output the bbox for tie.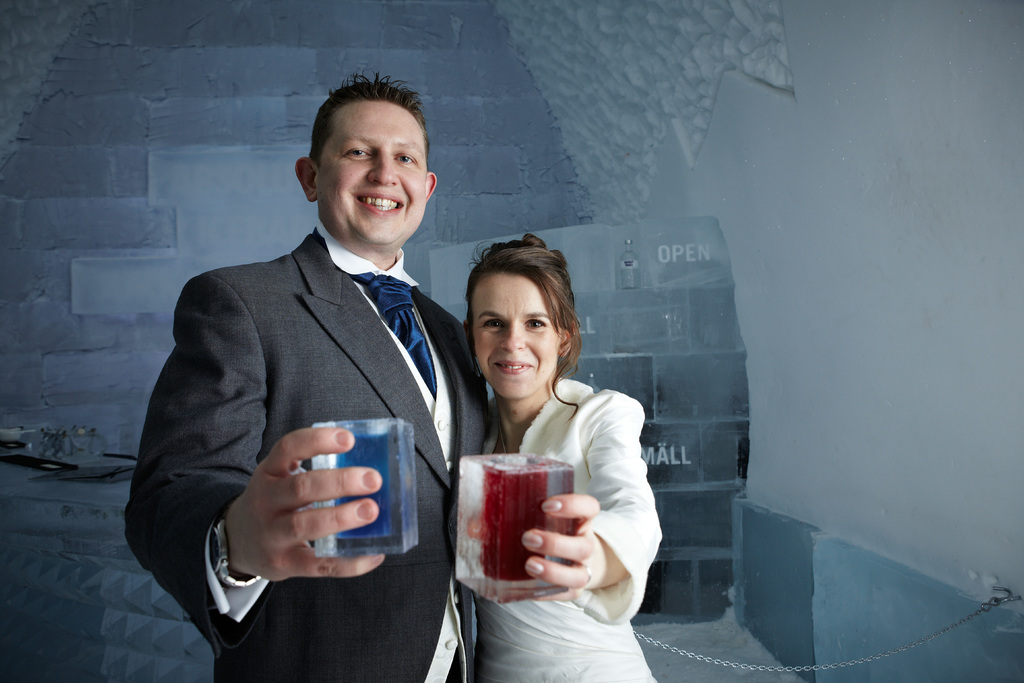
crop(335, 274, 442, 391).
